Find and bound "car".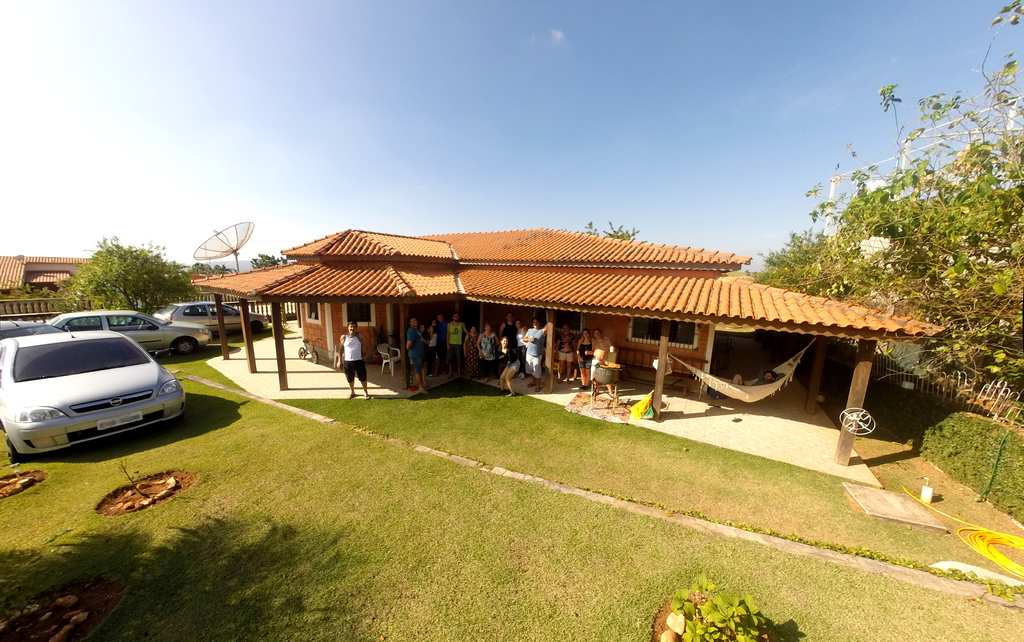
Bound: 0, 315, 59, 341.
